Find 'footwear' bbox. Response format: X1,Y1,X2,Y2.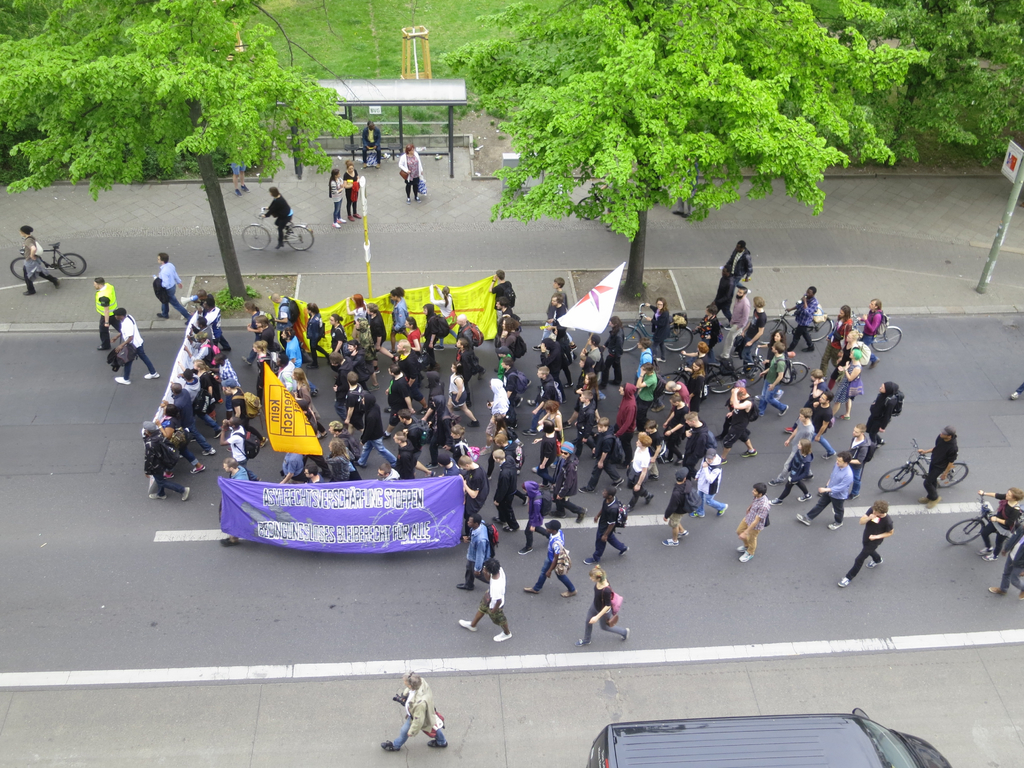
406,195,411,204.
